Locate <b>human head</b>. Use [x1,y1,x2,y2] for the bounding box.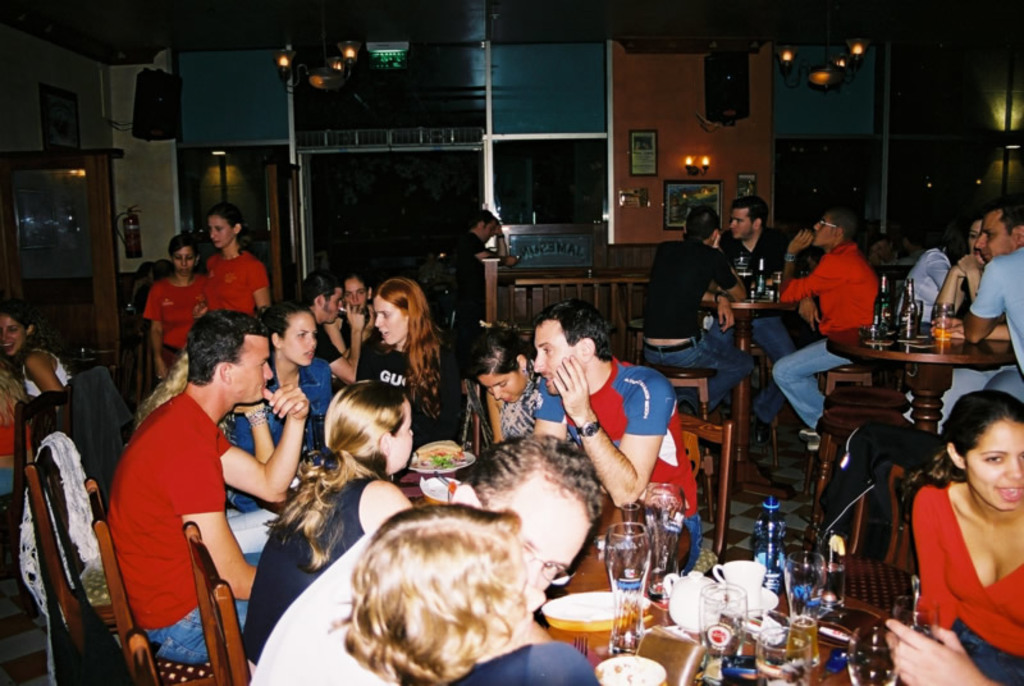
[812,212,854,248].
